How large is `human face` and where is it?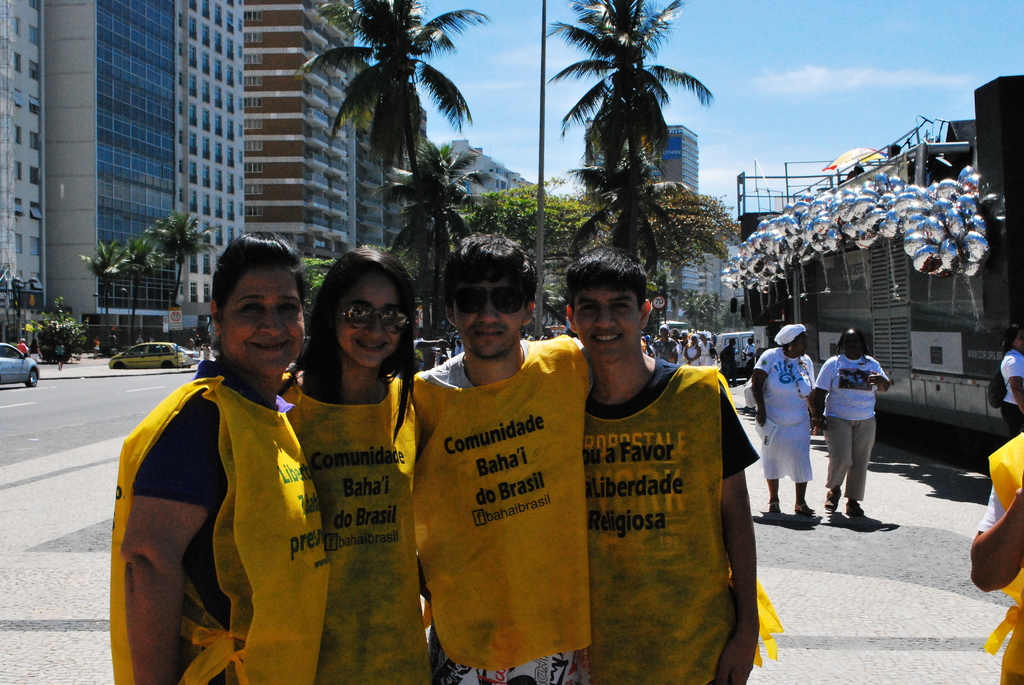
Bounding box: Rect(221, 271, 308, 374).
